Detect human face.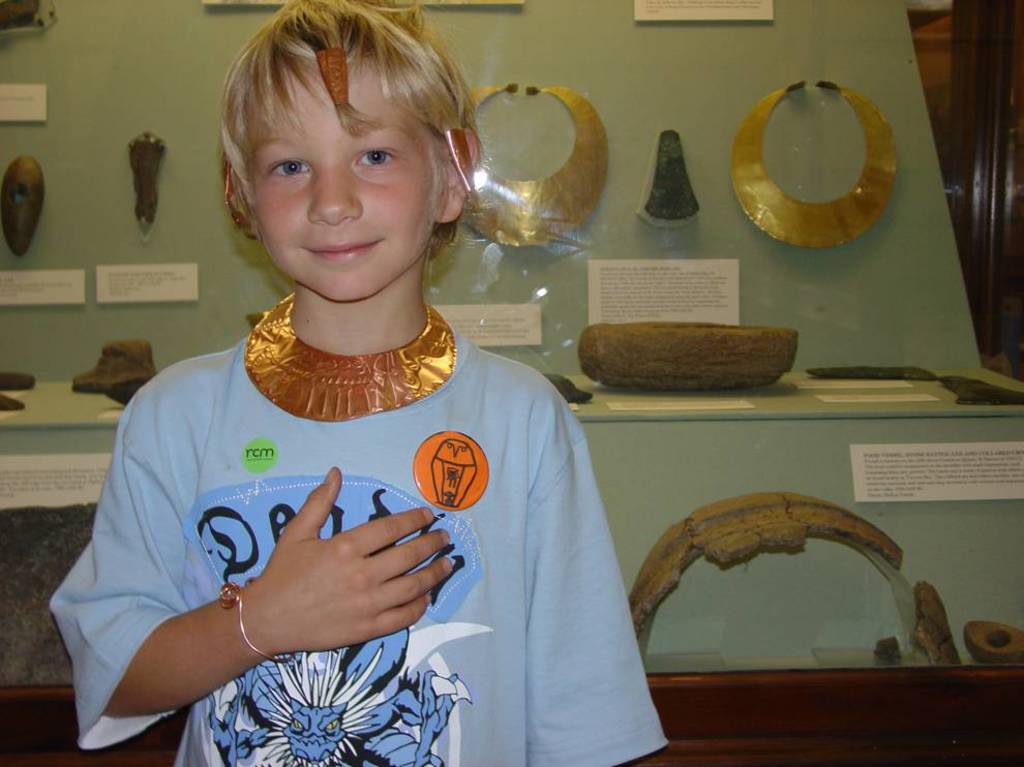
Detected at 248:60:445:298.
